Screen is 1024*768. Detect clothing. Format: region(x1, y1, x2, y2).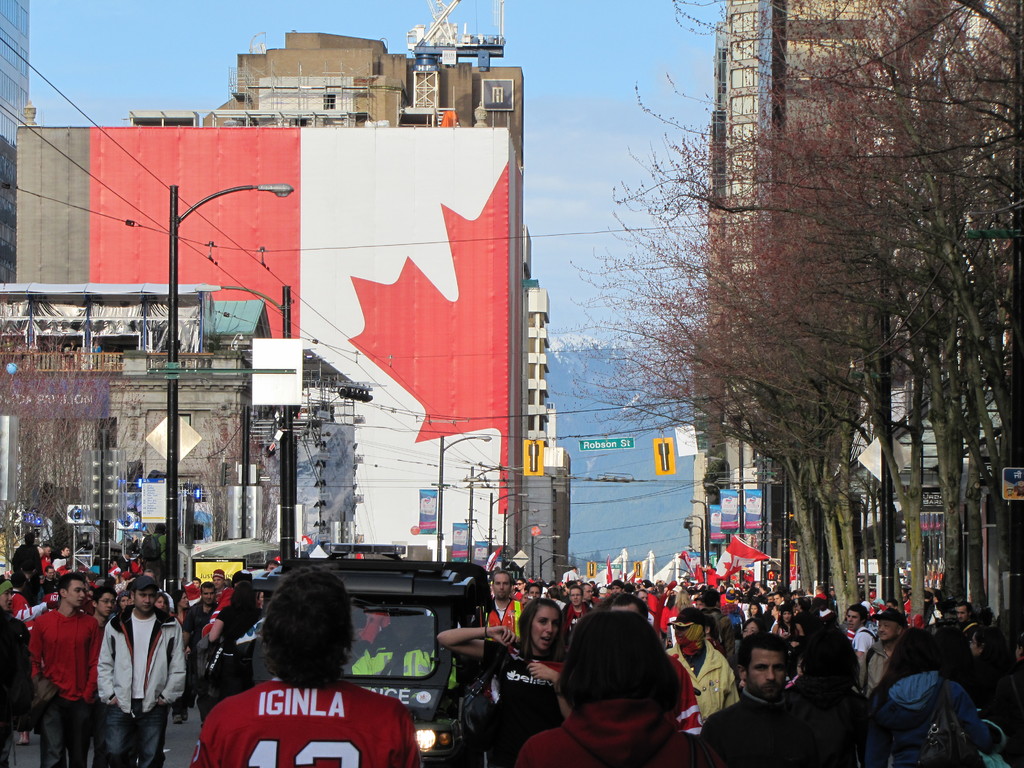
region(515, 695, 714, 767).
